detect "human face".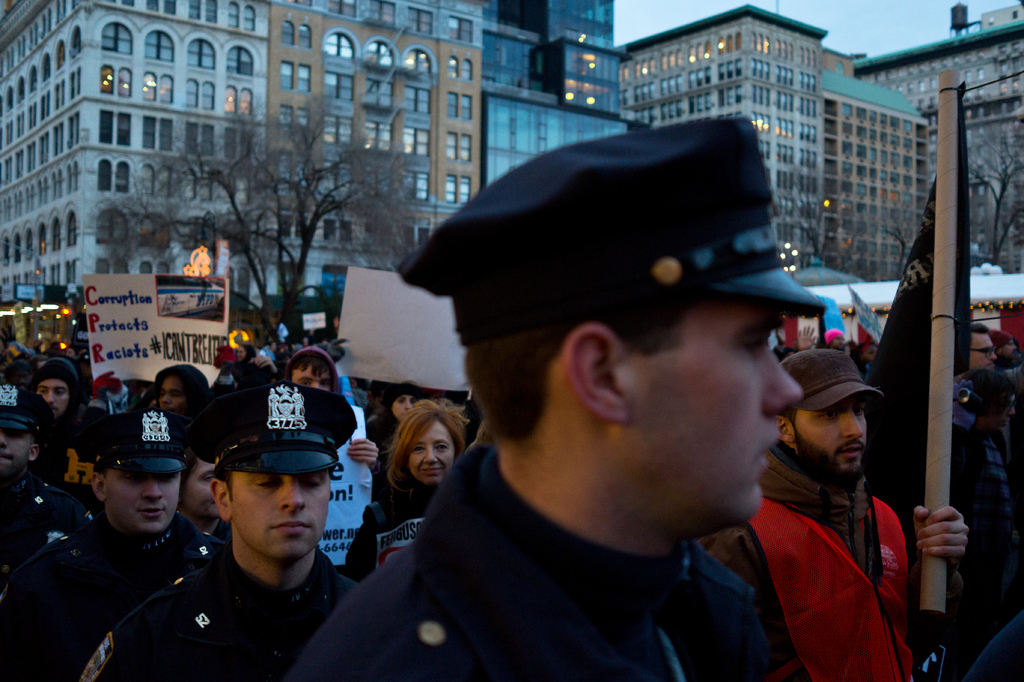
Detected at BBox(623, 306, 801, 530).
